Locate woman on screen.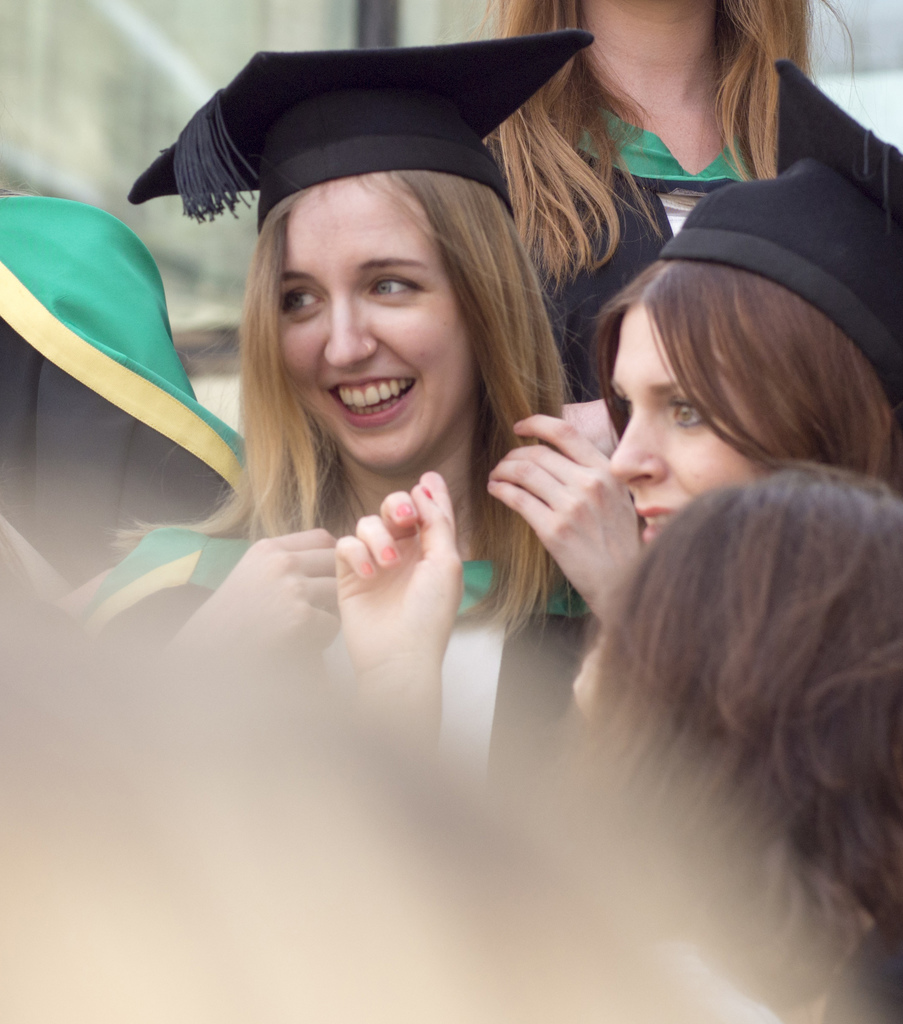
On screen at (left=136, top=42, right=601, bottom=842).
